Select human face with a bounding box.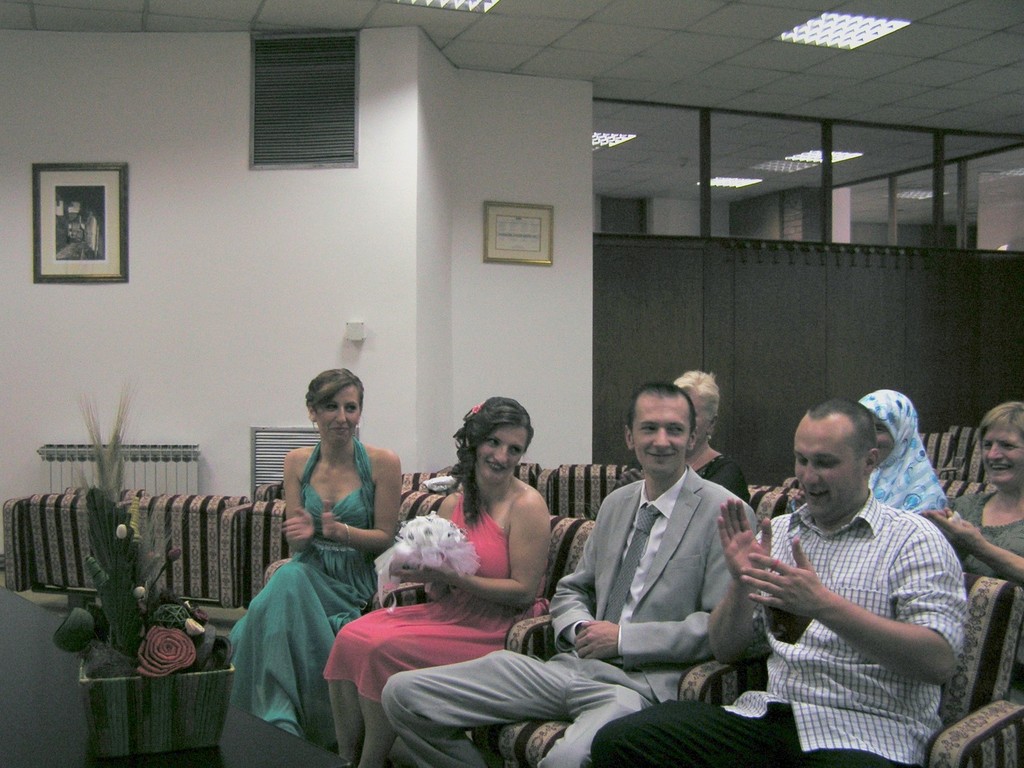
BBox(794, 417, 869, 522).
